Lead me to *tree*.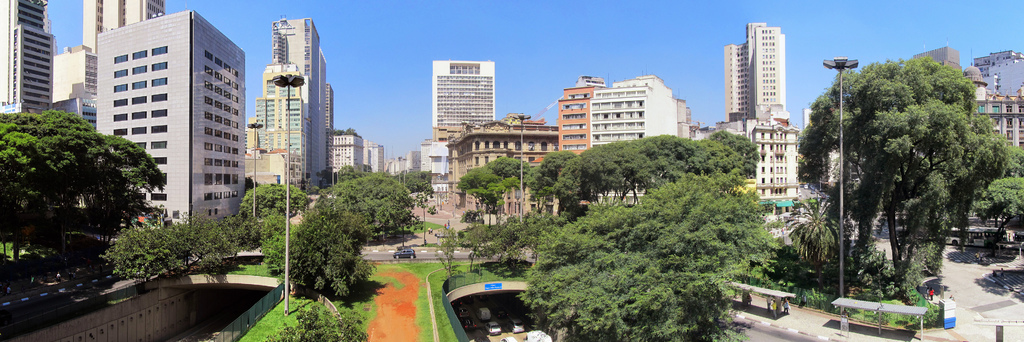
Lead to crop(394, 167, 454, 198).
